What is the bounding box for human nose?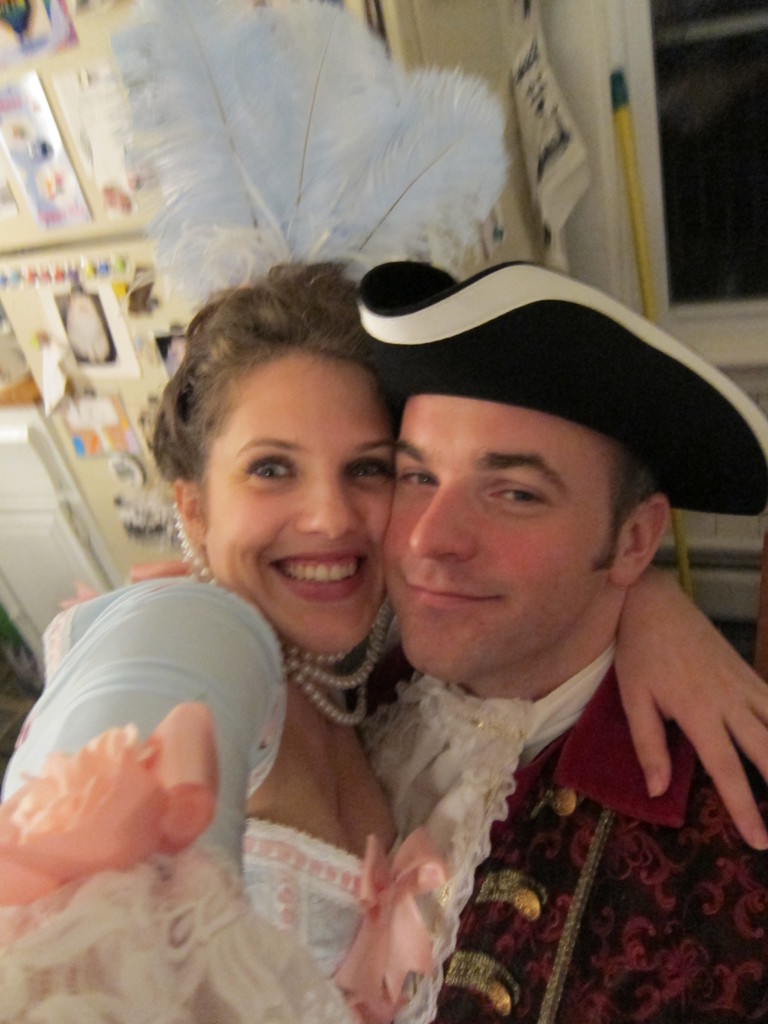
289 457 355 541.
